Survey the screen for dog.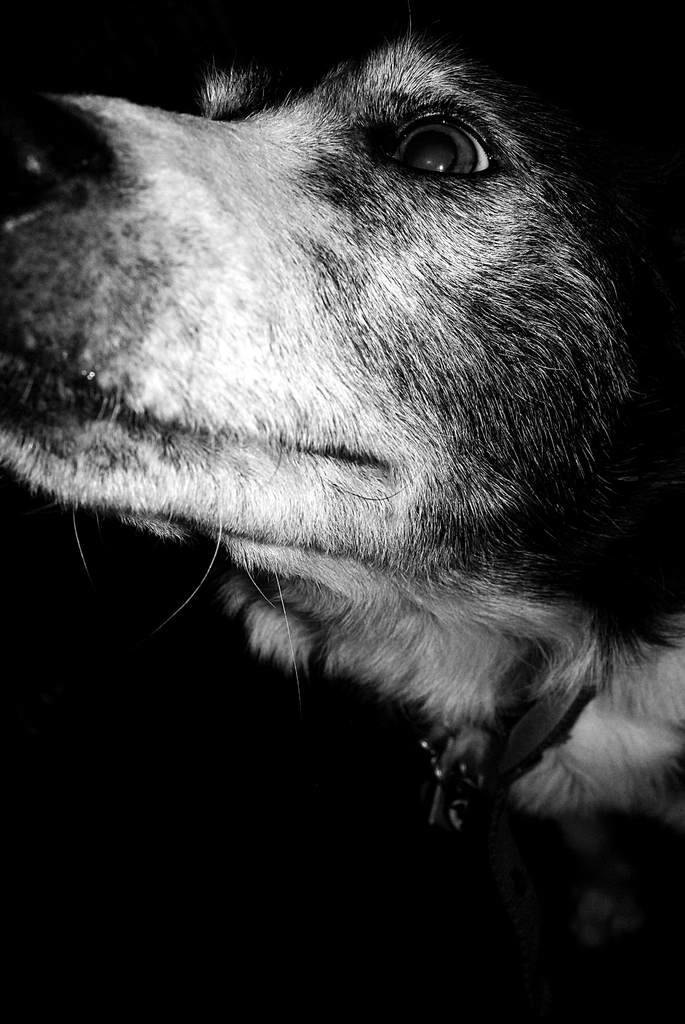
Survey found: <bbox>0, 15, 684, 979</bbox>.
